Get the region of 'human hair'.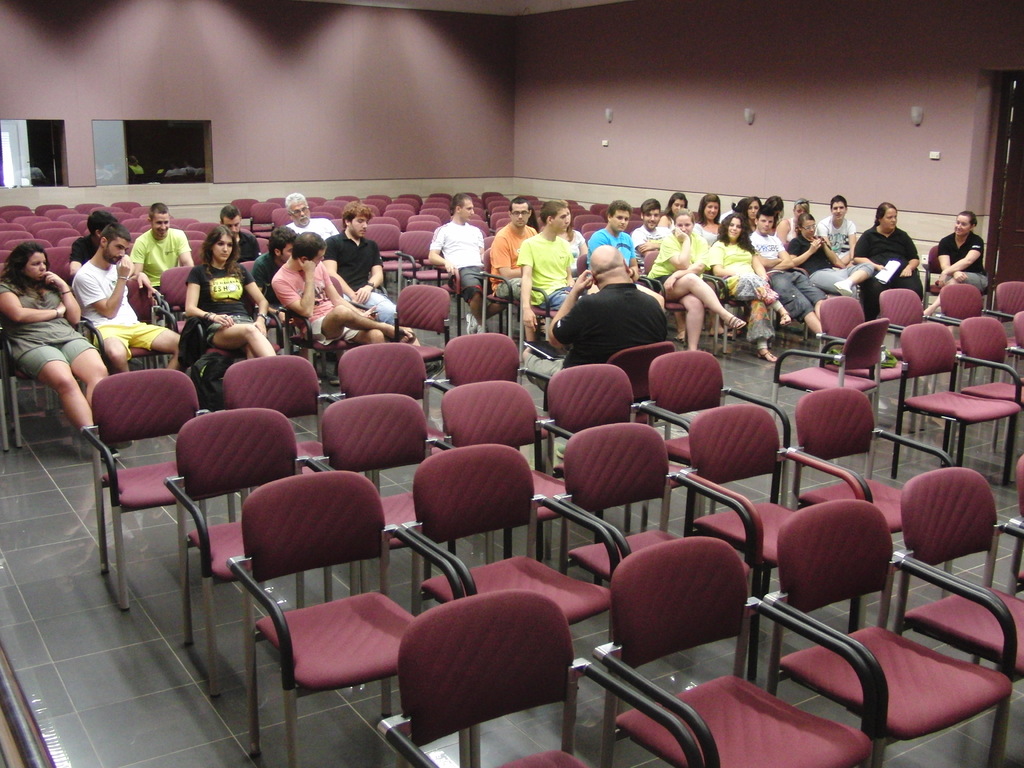
left=451, top=192, right=469, bottom=212.
